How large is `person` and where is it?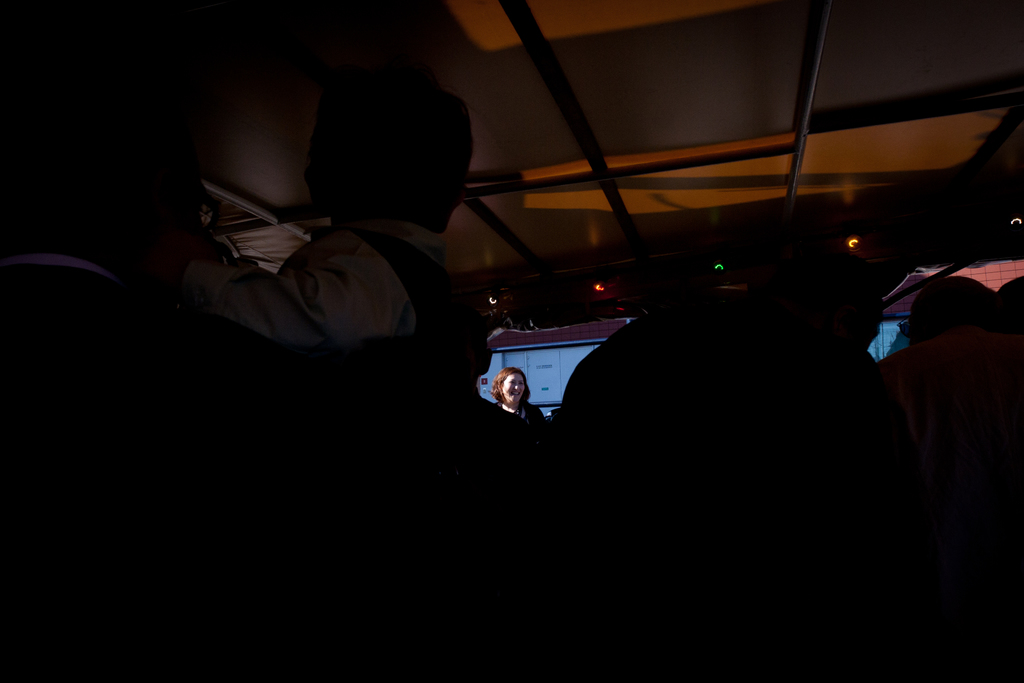
Bounding box: 492,370,543,420.
